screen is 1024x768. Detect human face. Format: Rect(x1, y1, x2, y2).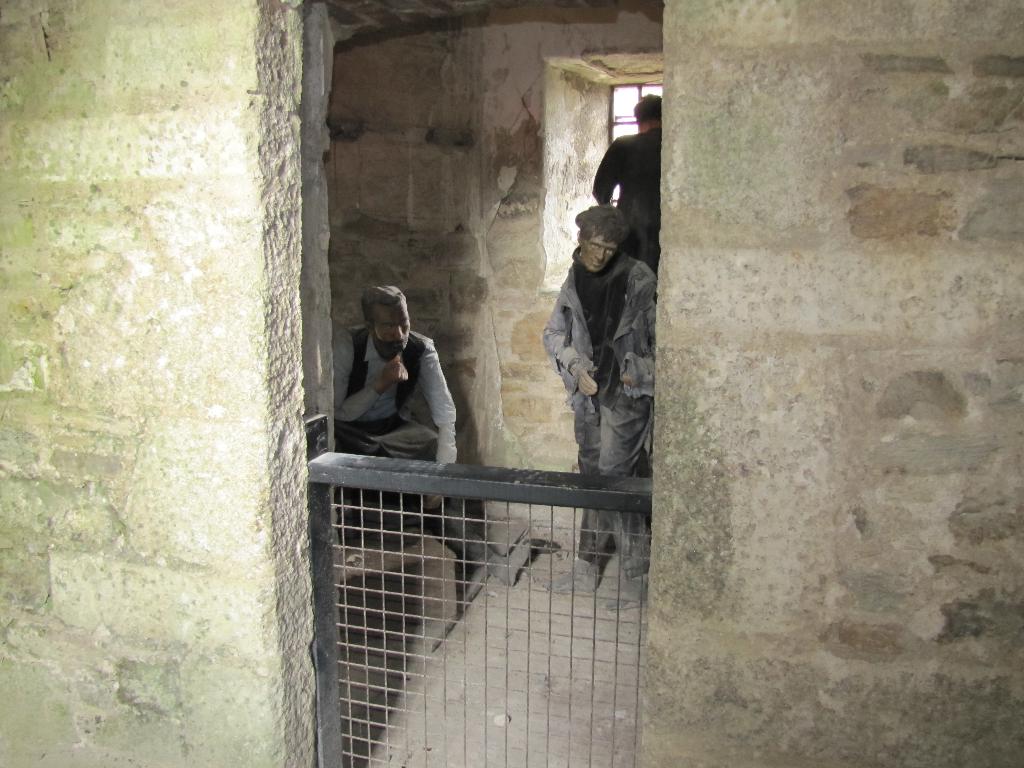
Rect(580, 229, 617, 270).
